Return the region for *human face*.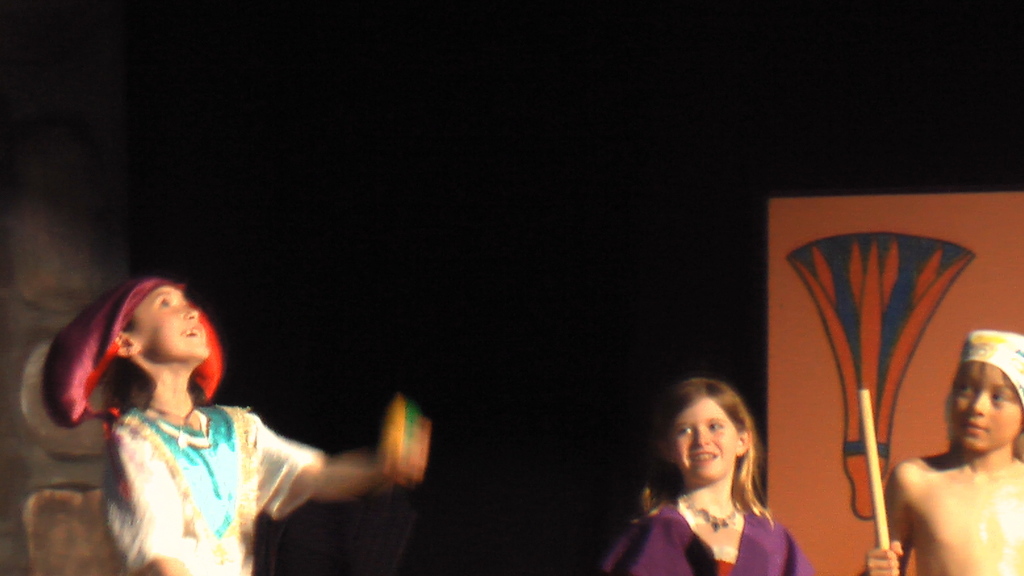
bbox=[132, 285, 215, 360].
